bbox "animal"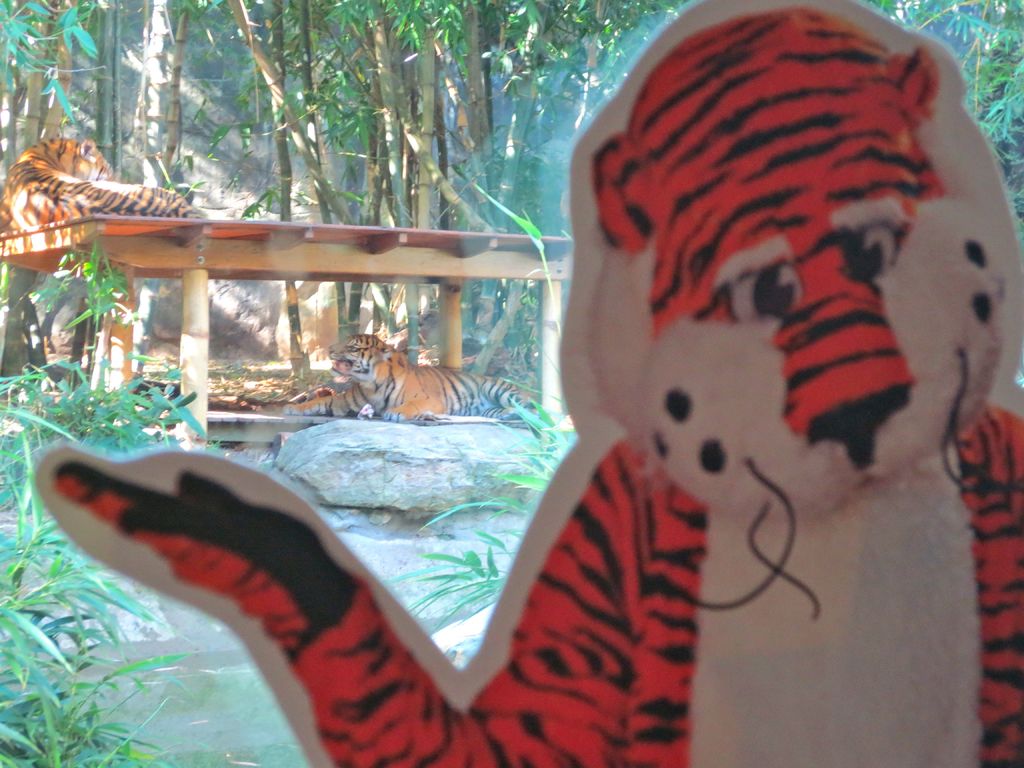
<region>31, 0, 1023, 767</region>
